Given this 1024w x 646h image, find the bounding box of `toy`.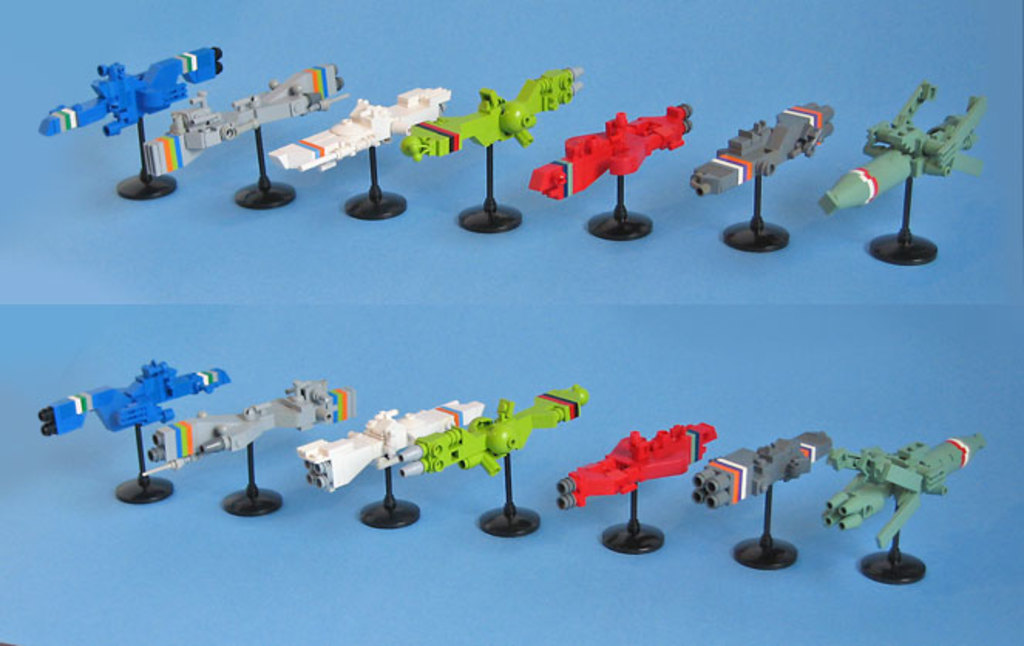
{"x1": 144, "y1": 63, "x2": 346, "y2": 206}.
